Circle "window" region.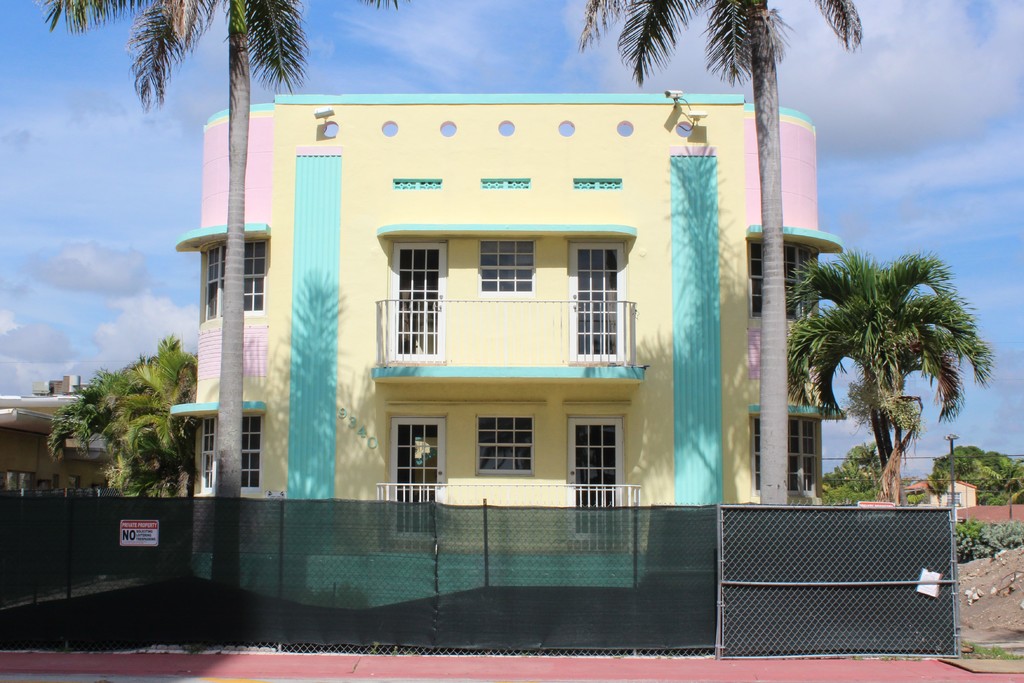
Region: [x1=205, y1=240, x2=267, y2=320].
